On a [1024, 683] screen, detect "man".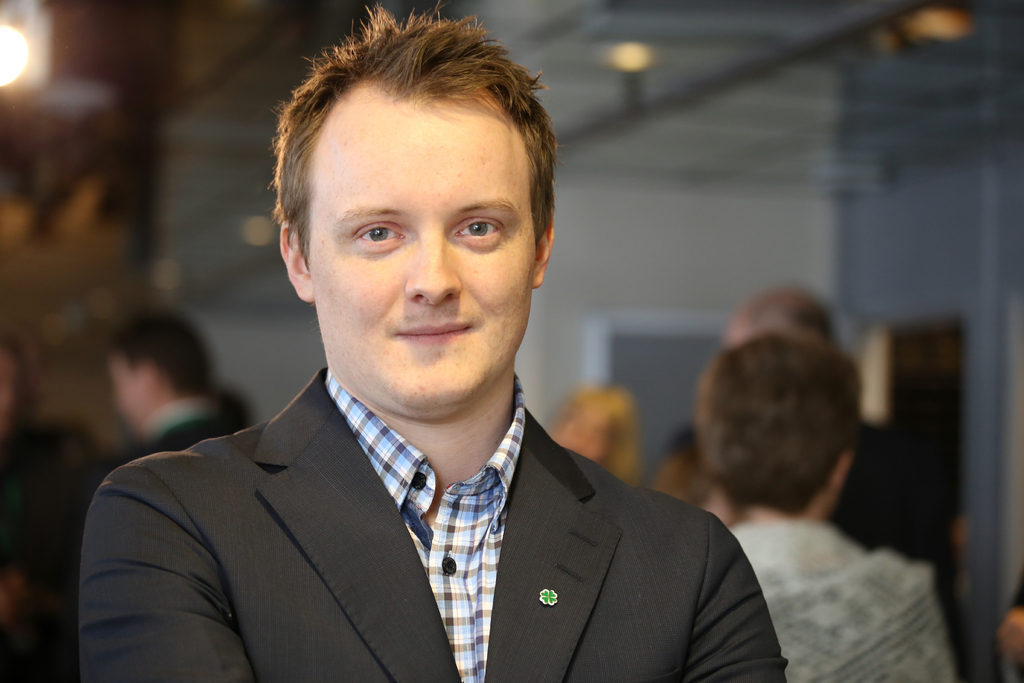
bbox(58, 58, 778, 682).
